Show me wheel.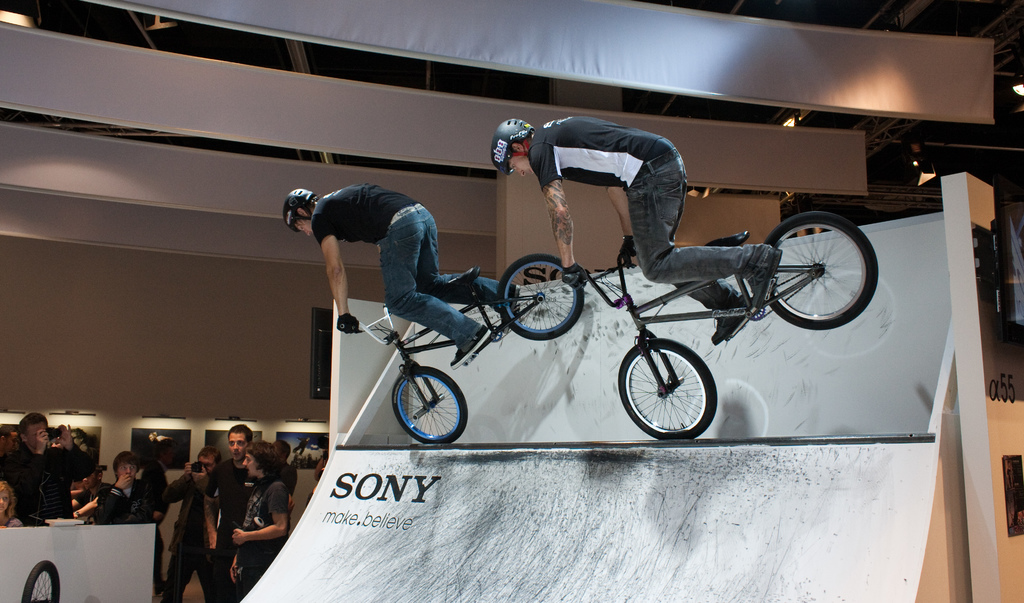
wheel is here: (20,558,63,602).
